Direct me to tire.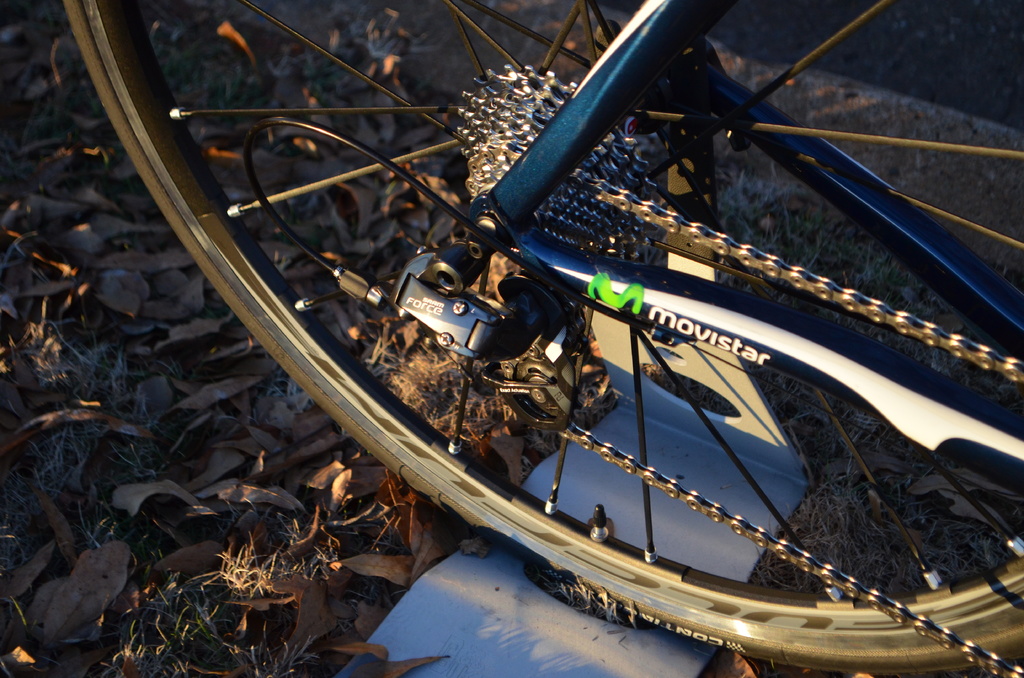
Direction: left=51, top=0, right=1021, bottom=677.
